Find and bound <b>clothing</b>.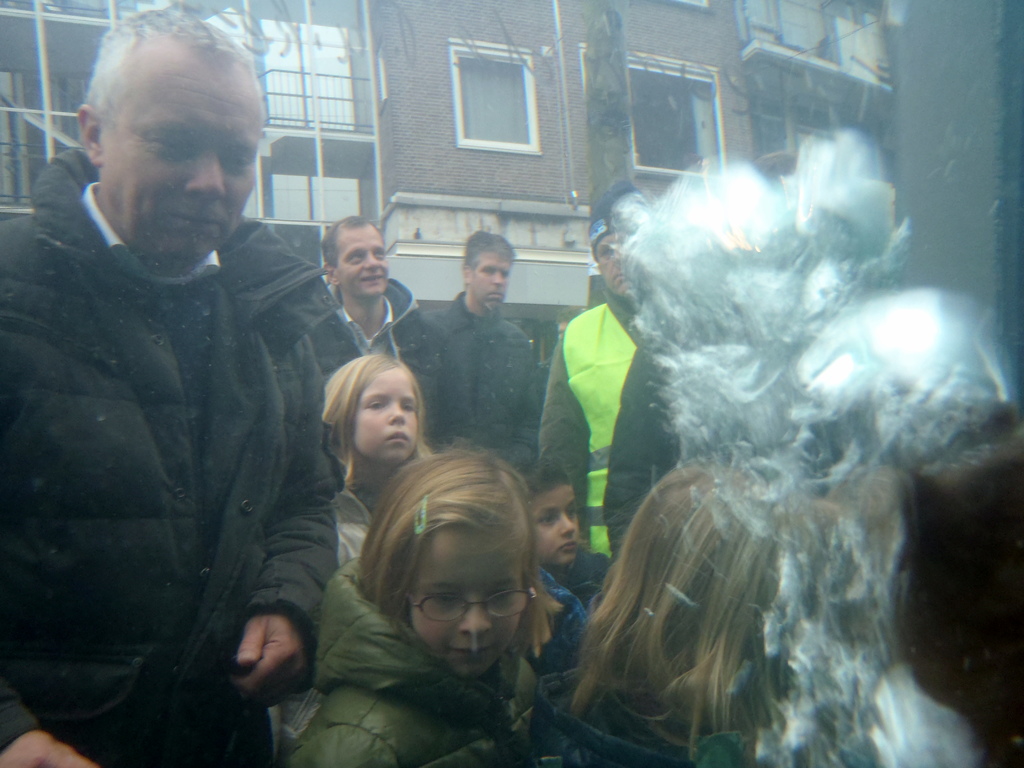
Bound: 536, 288, 639, 557.
